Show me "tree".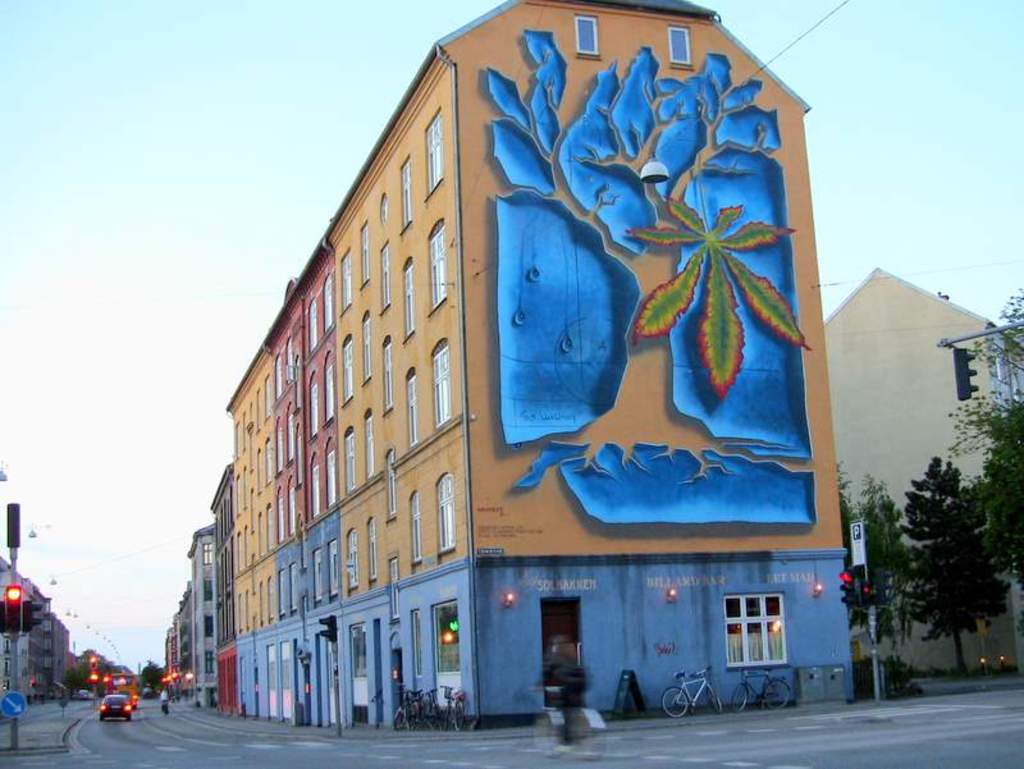
"tree" is here: box=[844, 289, 1023, 683].
